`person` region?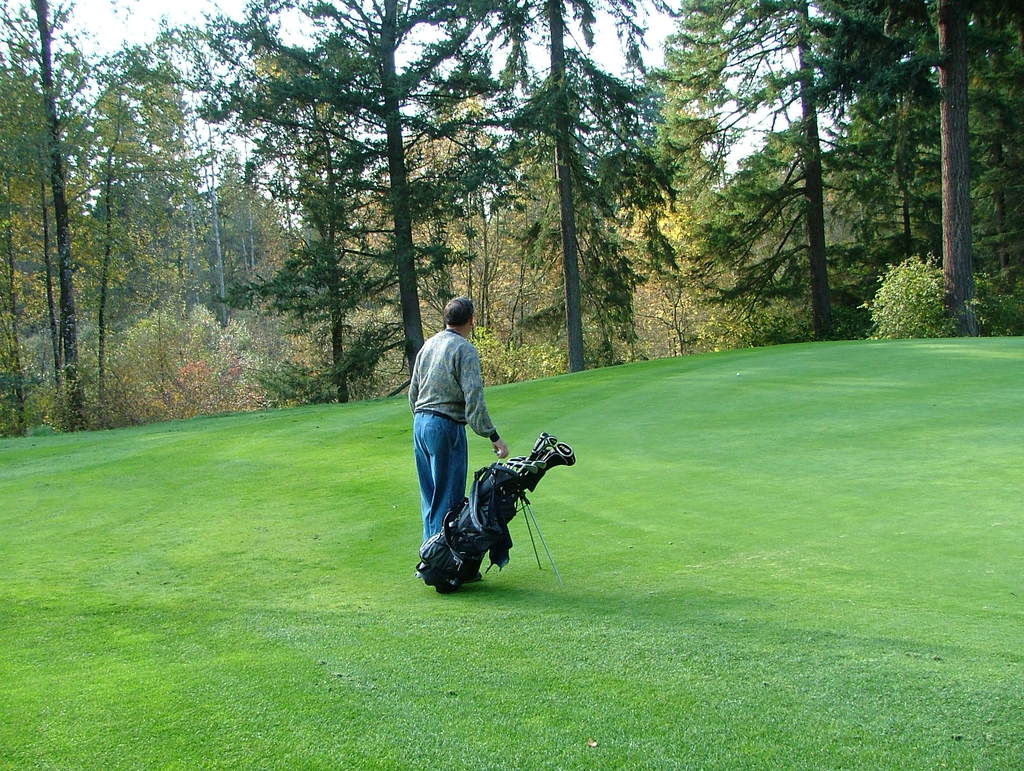
l=410, t=292, r=504, b=577
